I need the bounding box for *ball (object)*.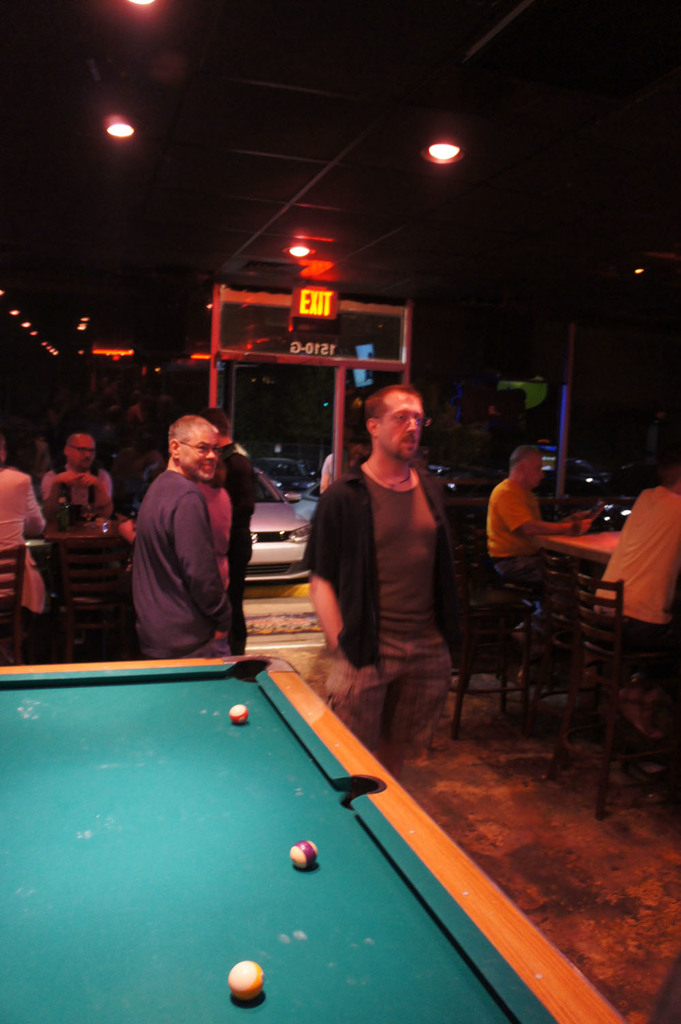
Here it is: (left=227, top=961, right=265, bottom=1001).
